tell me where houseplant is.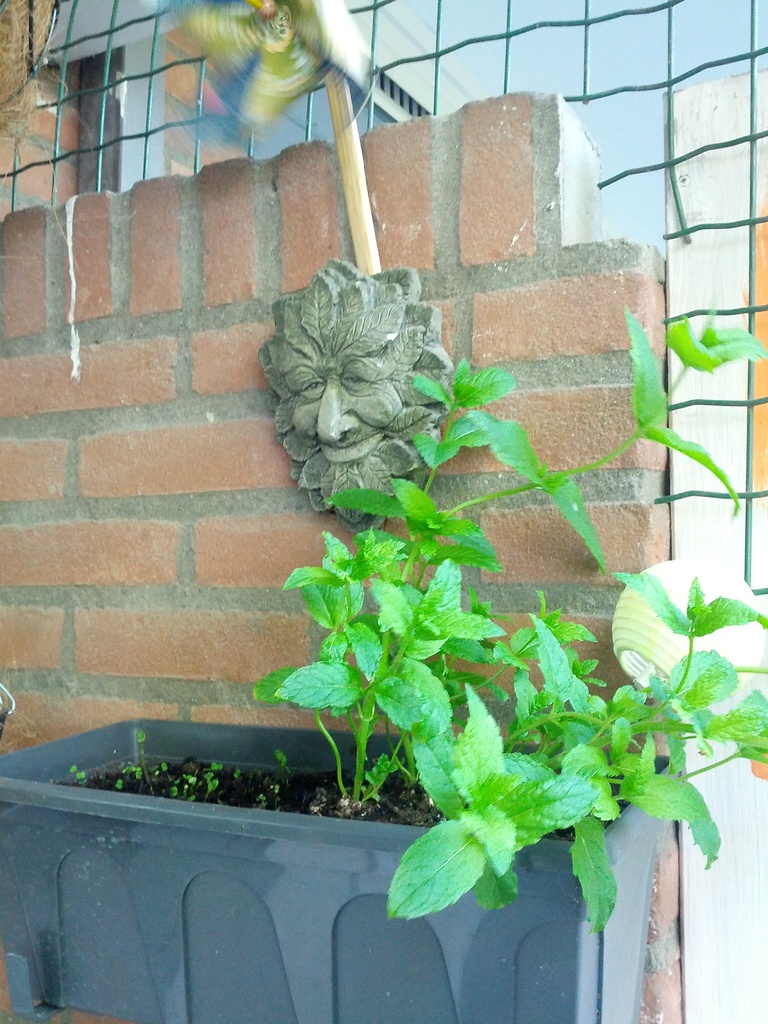
houseplant is at [51,245,756,998].
